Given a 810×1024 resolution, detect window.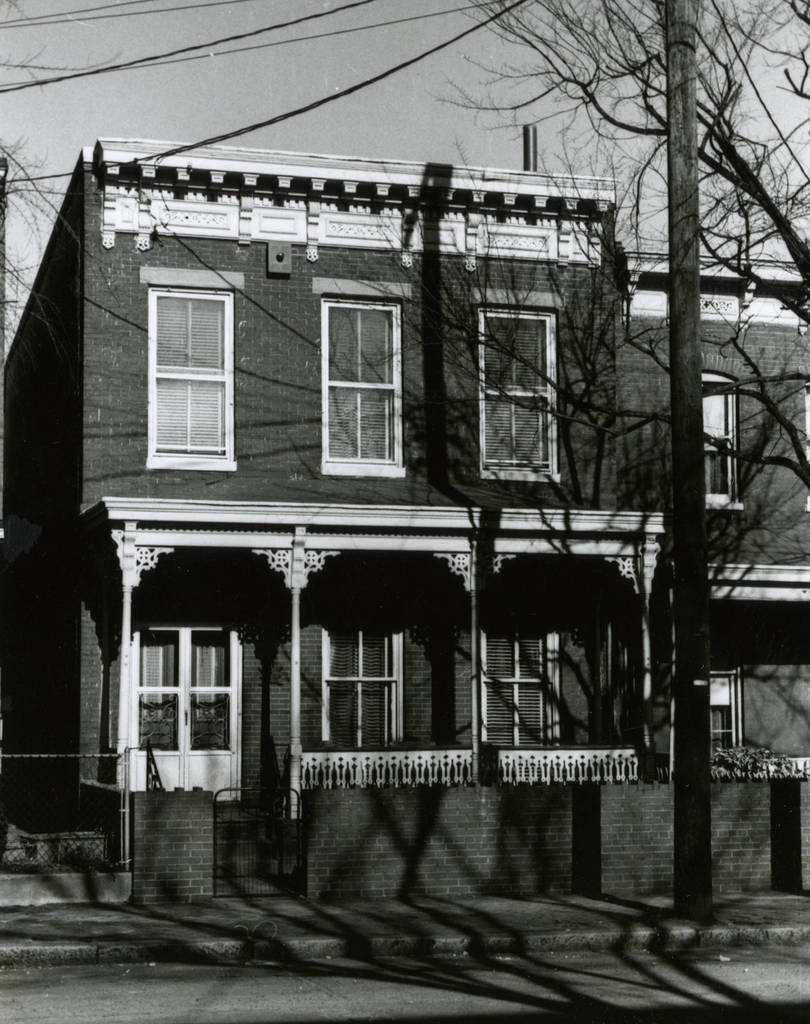
x1=133 y1=253 x2=244 y2=486.
